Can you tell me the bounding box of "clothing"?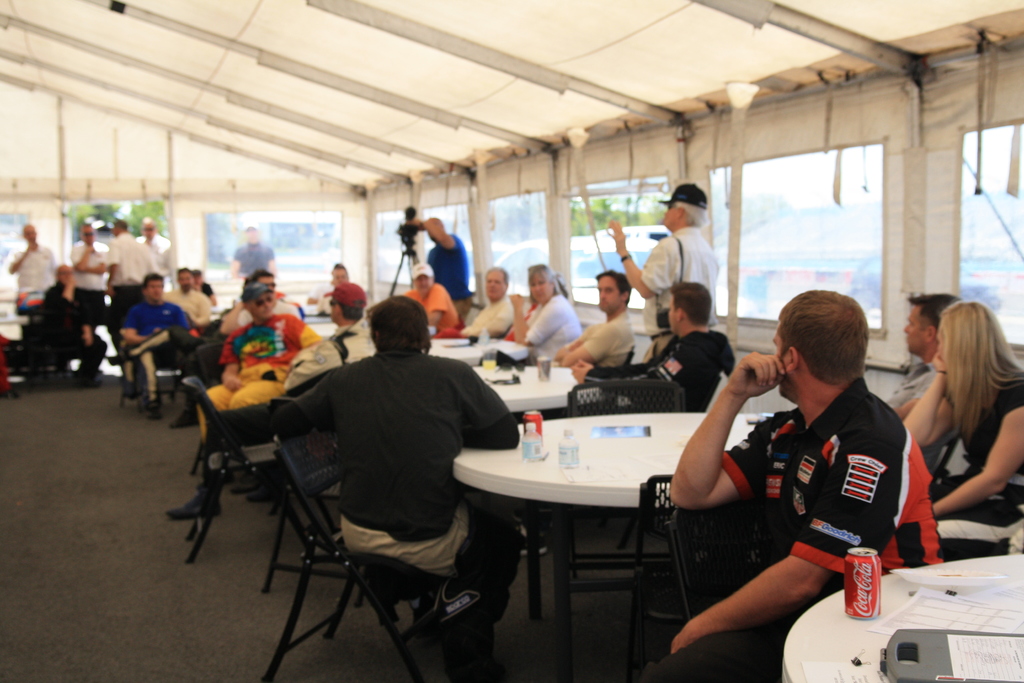
crop(403, 282, 464, 338).
